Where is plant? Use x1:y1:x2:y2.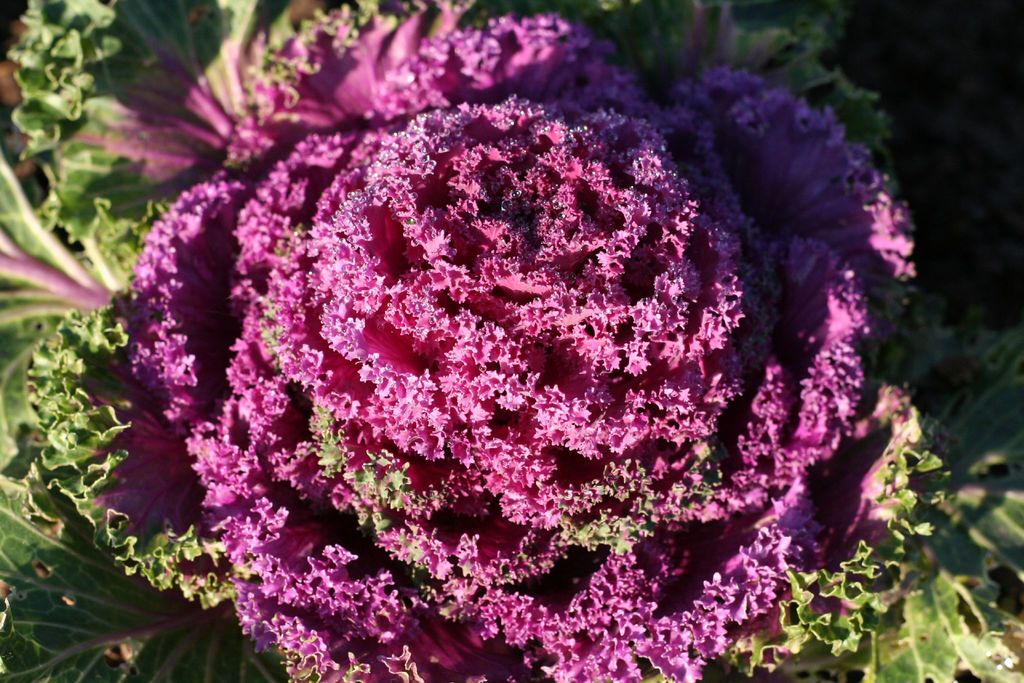
780:233:1001:660.
